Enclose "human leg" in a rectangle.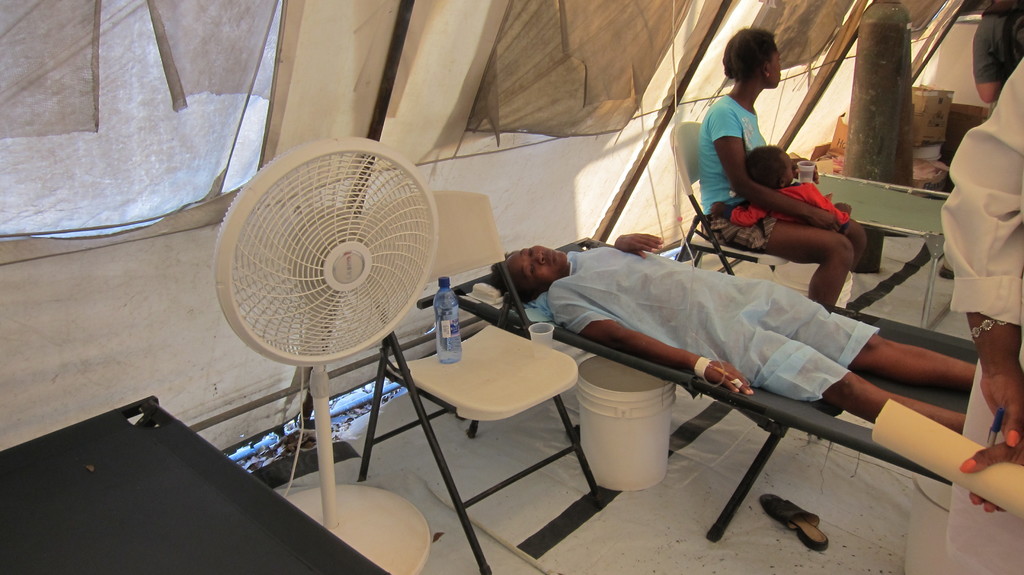
813 366 970 440.
